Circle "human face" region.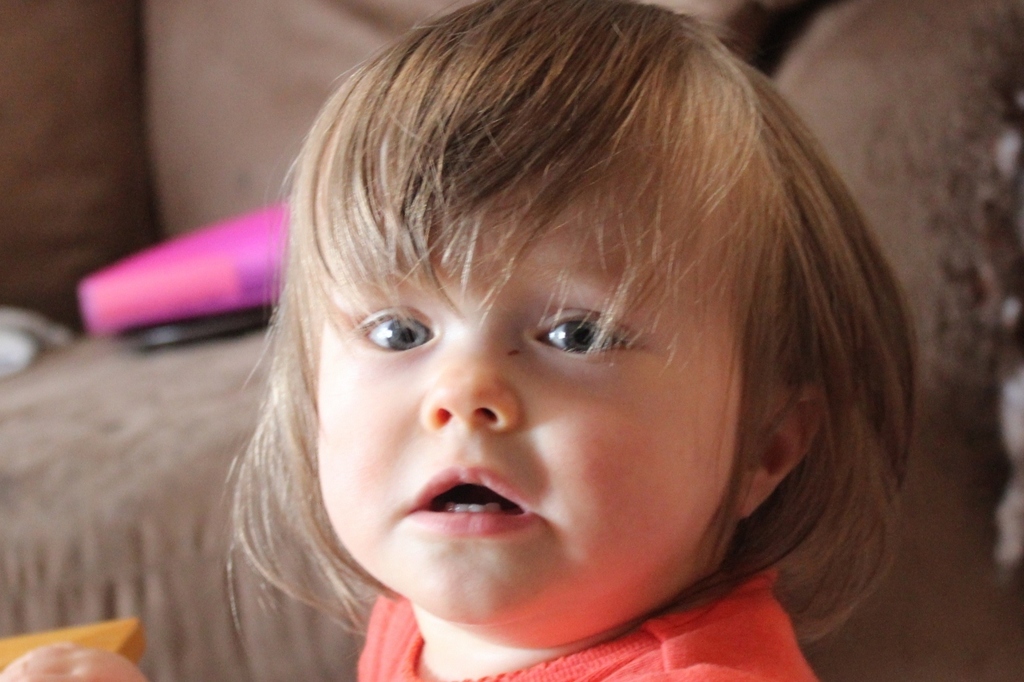
Region: box=[321, 108, 741, 638].
